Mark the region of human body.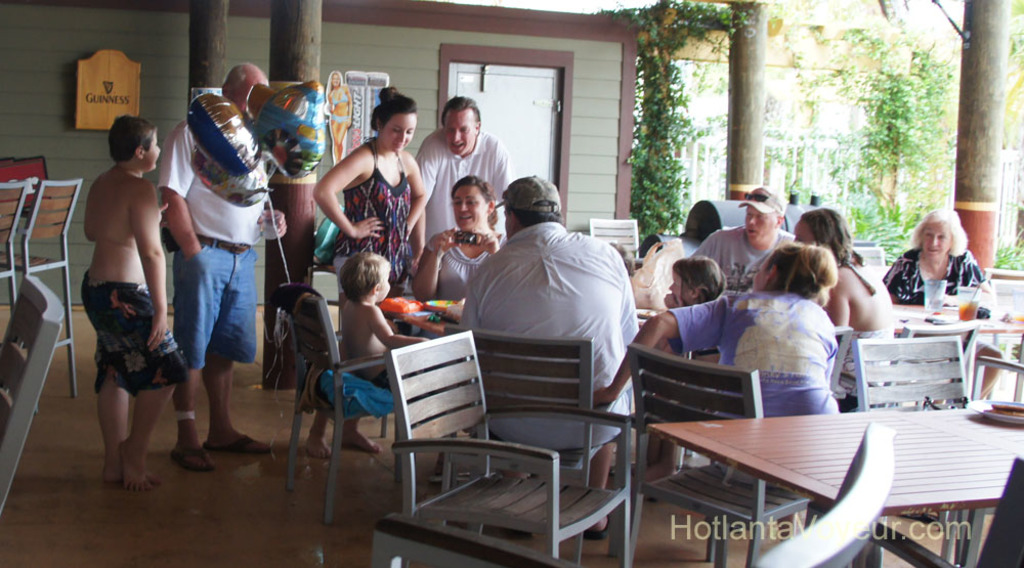
Region: x1=341, y1=241, x2=426, y2=393.
